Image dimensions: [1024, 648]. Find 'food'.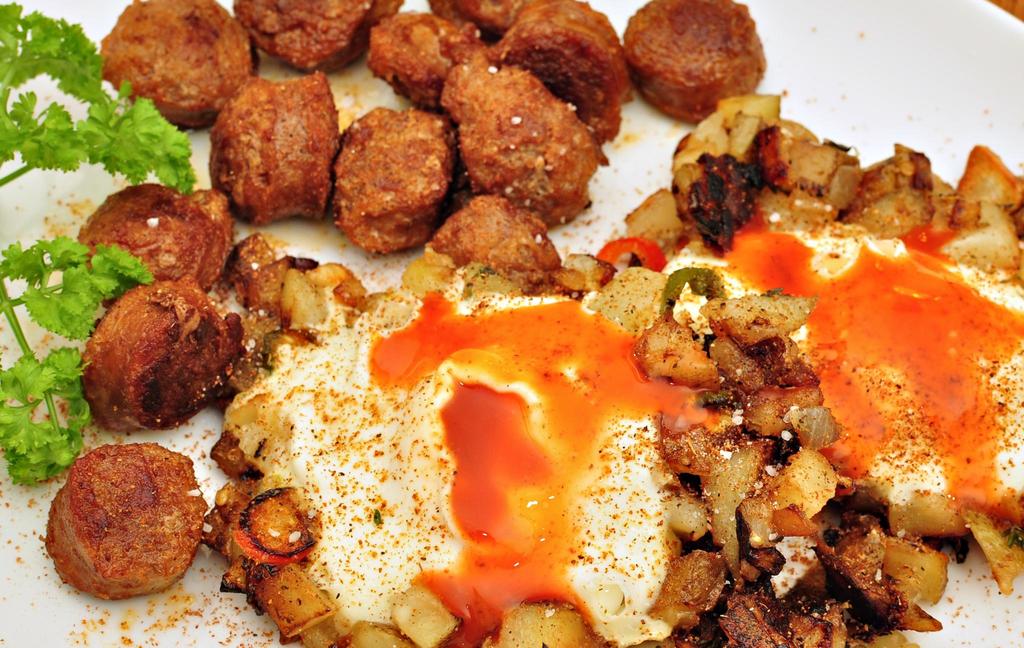
rect(492, 0, 637, 165).
